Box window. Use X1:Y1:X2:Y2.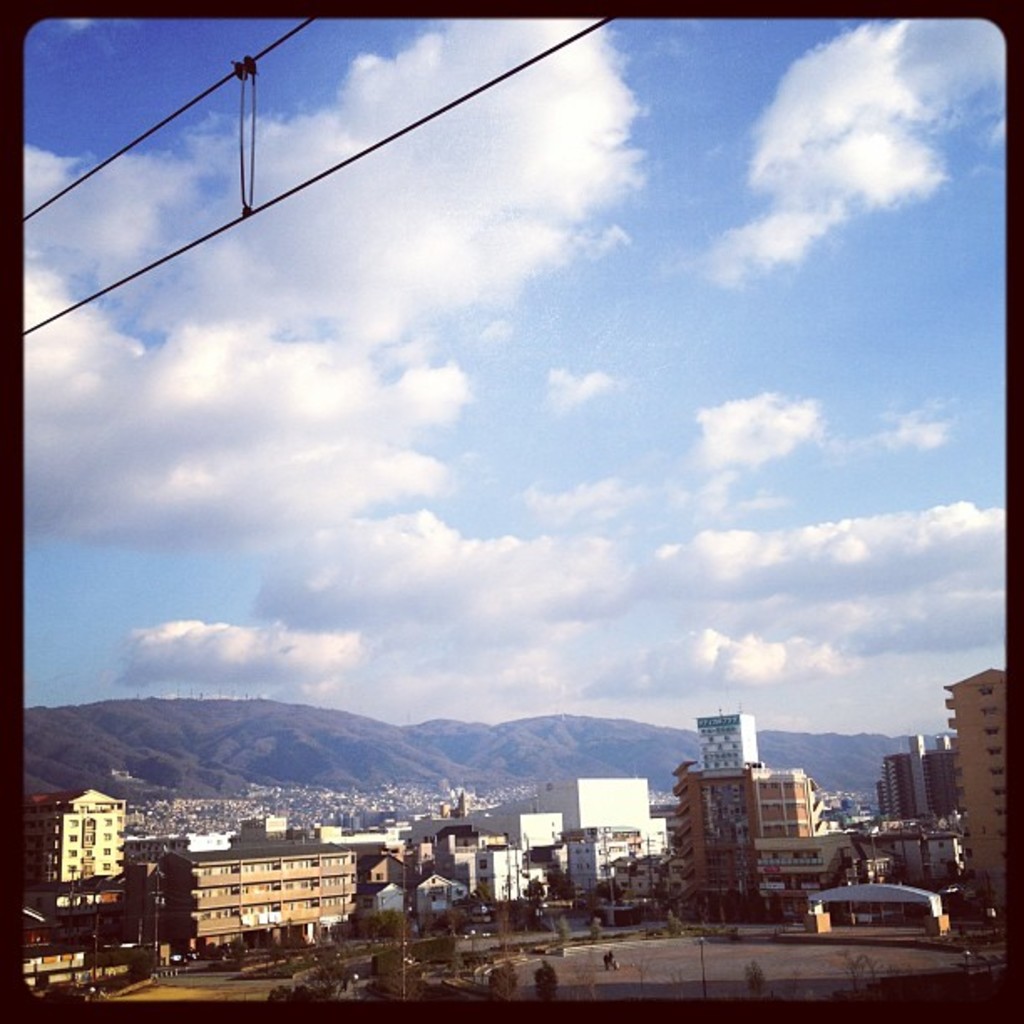
986:679:997:698.
